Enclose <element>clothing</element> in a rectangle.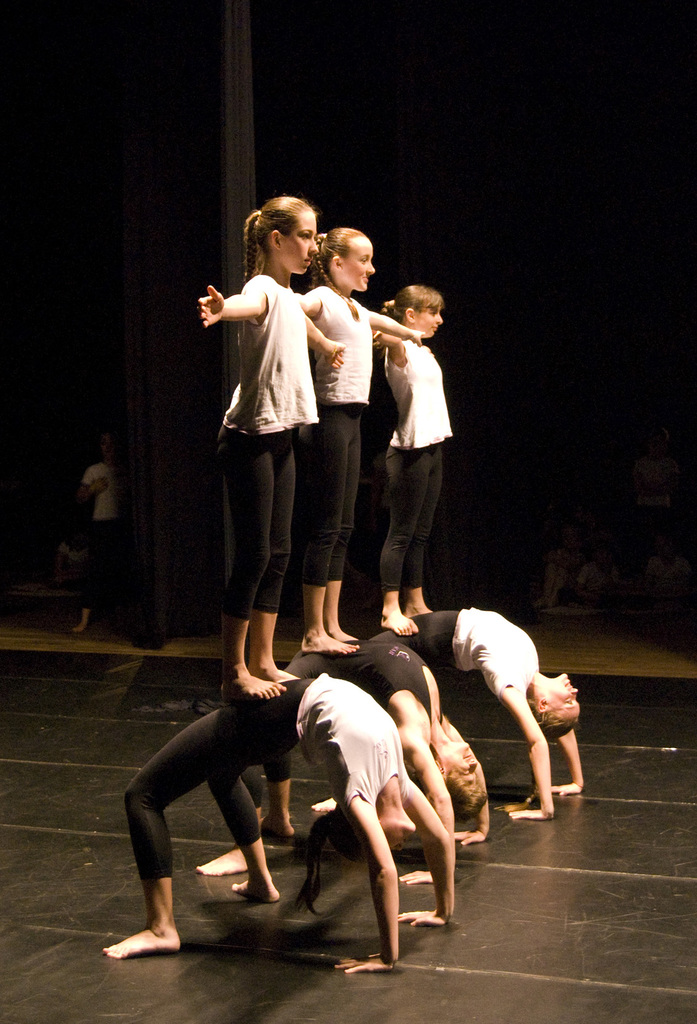
pyautogui.locateOnScreen(305, 280, 371, 582).
